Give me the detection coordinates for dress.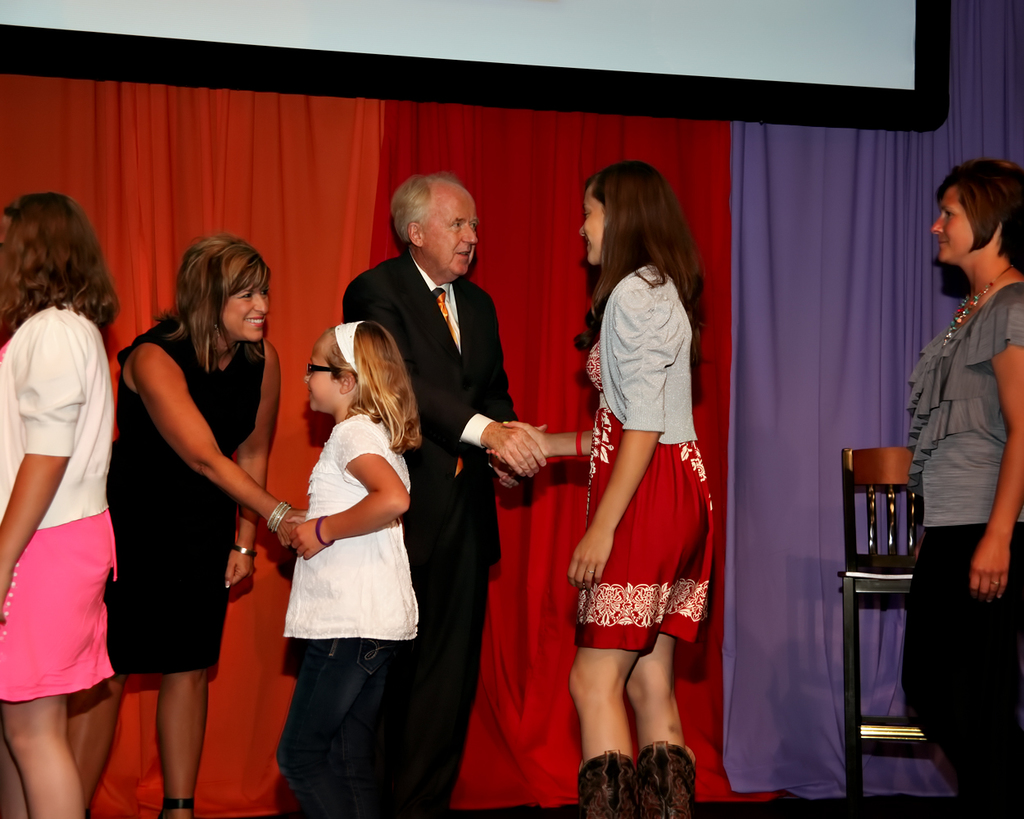
{"x1": 106, "y1": 333, "x2": 264, "y2": 675}.
